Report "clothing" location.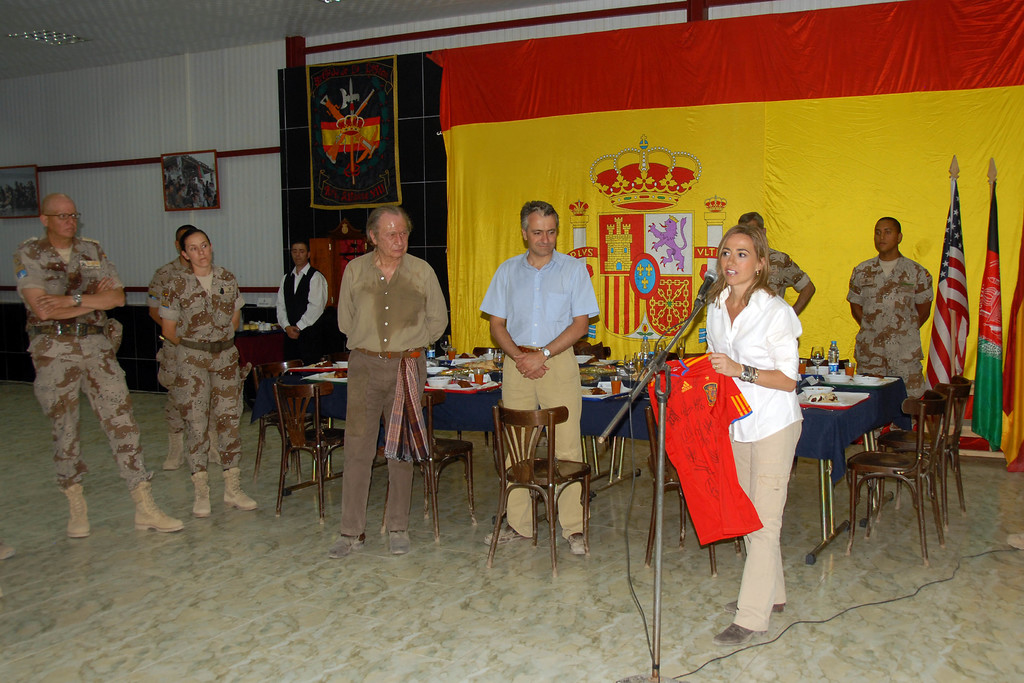
Report: rect(476, 254, 598, 531).
